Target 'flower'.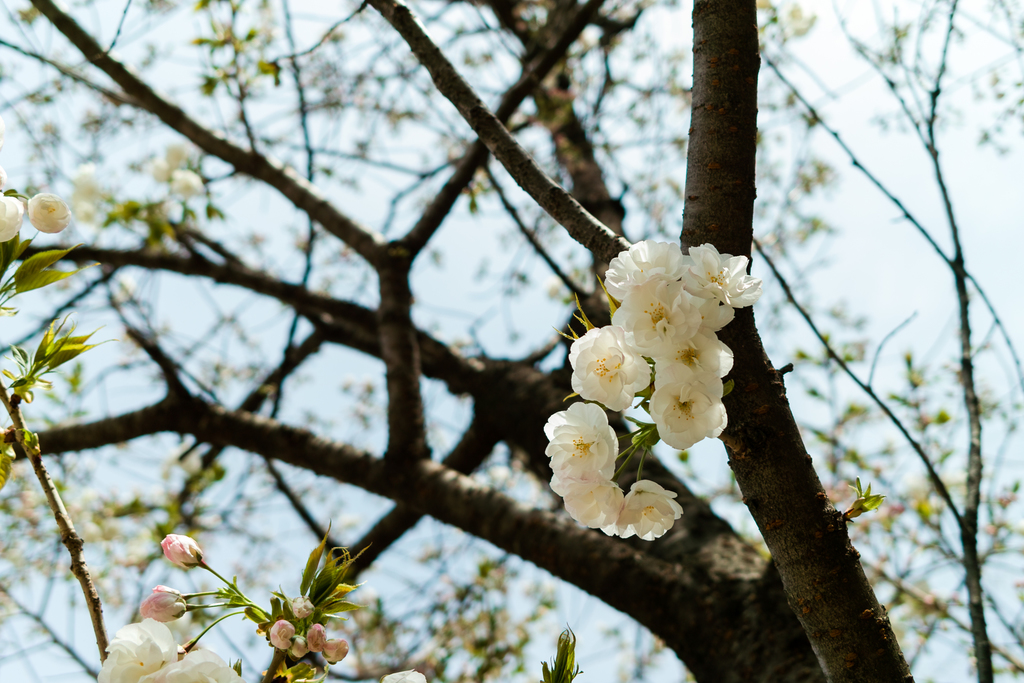
Target region: [138, 654, 244, 682].
